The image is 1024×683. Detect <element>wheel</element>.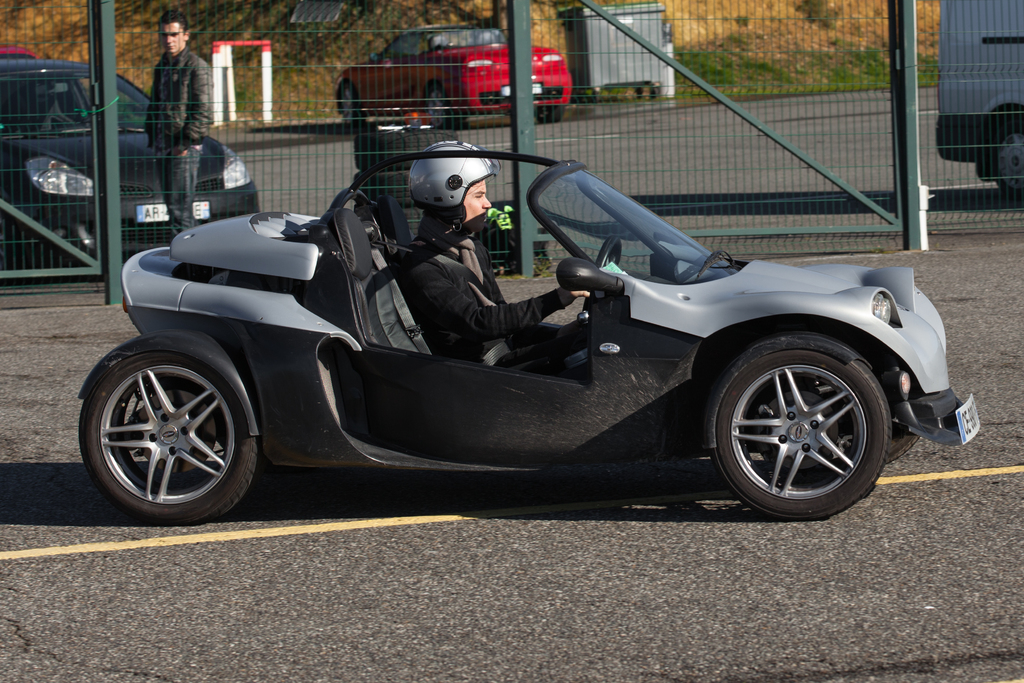
Detection: detection(991, 126, 1023, 187).
